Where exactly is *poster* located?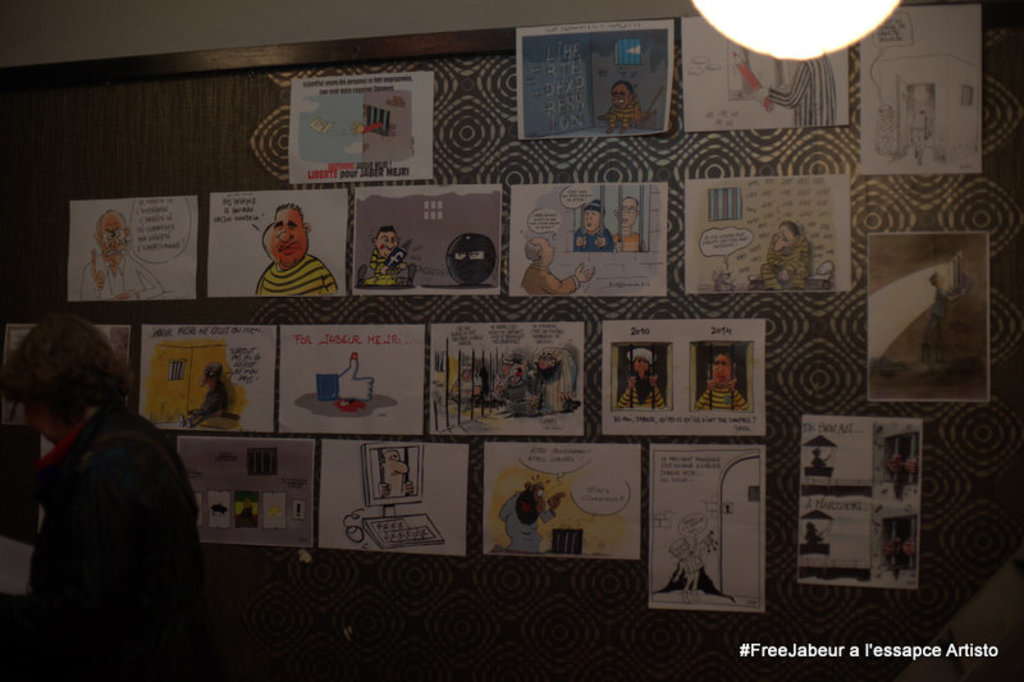
Its bounding box is l=799, t=413, r=923, b=585.
